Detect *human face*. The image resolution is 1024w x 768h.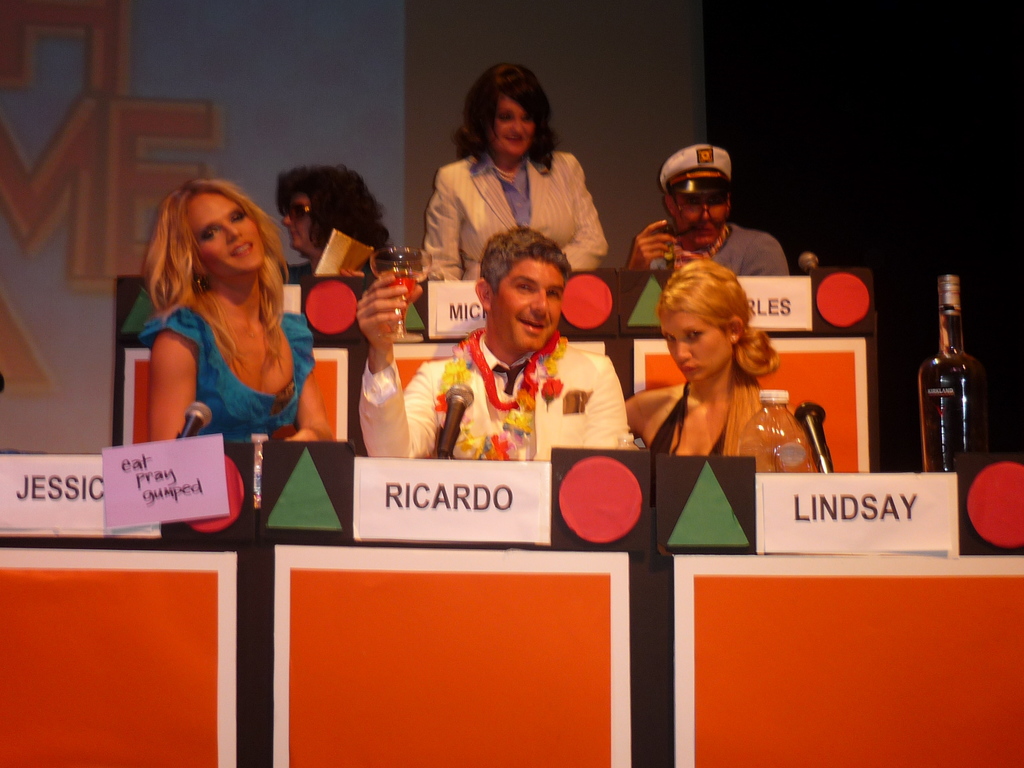
277 188 317 258.
